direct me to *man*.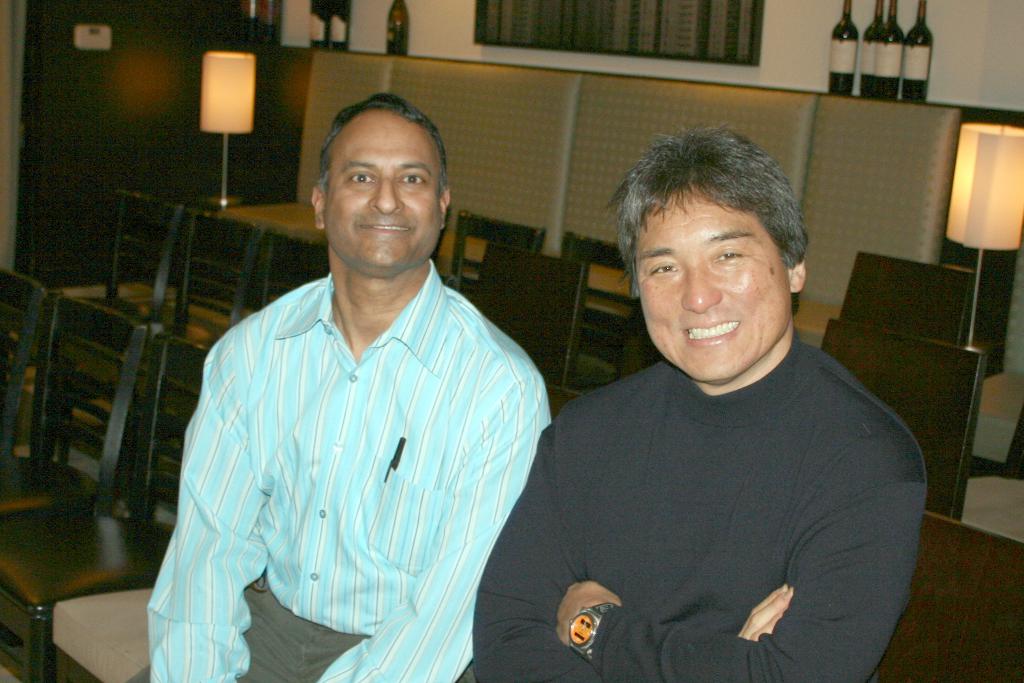
Direction: <box>125,94,552,682</box>.
